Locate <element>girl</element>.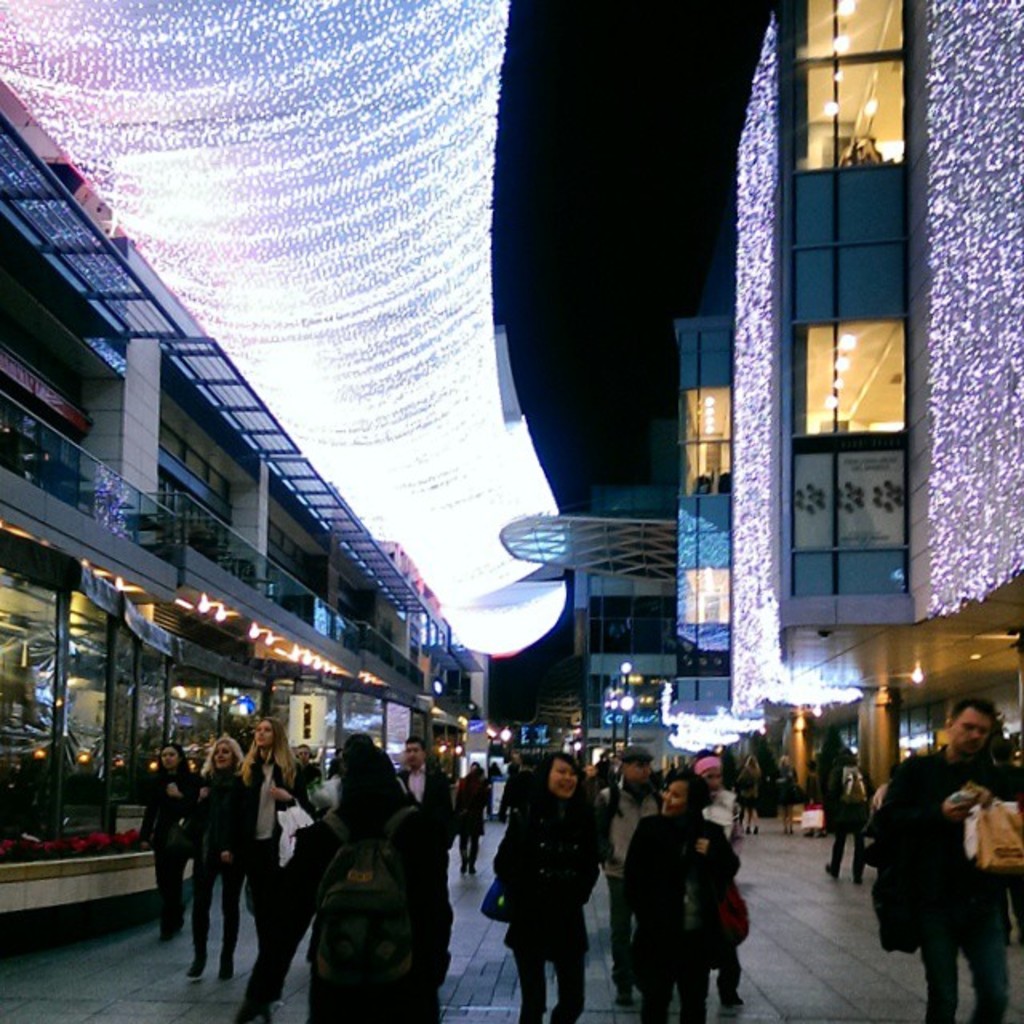
Bounding box: [192, 739, 242, 976].
